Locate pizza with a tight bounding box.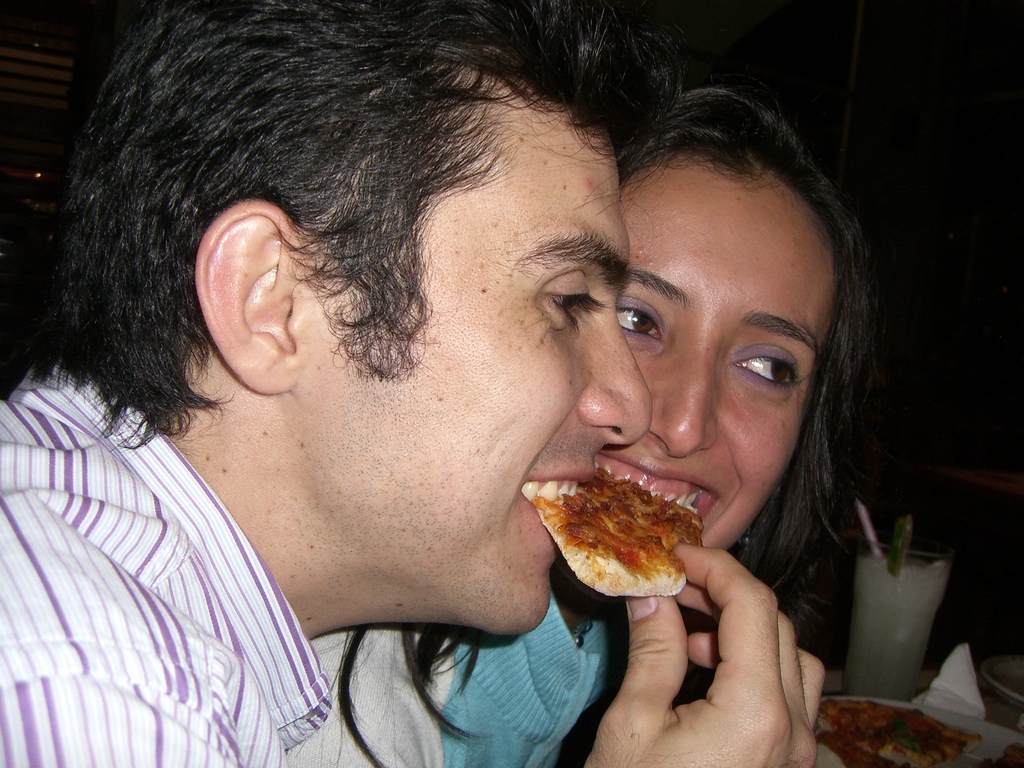
rect(540, 477, 706, 605).
